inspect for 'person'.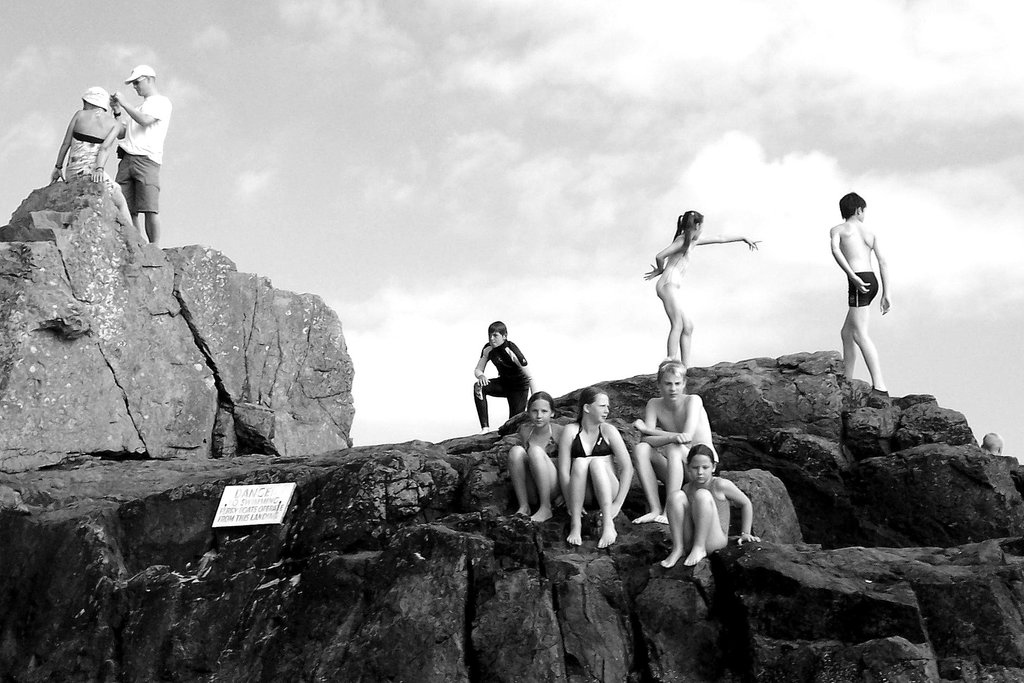
Inspection: BBox(828, 189, 895, 393).
